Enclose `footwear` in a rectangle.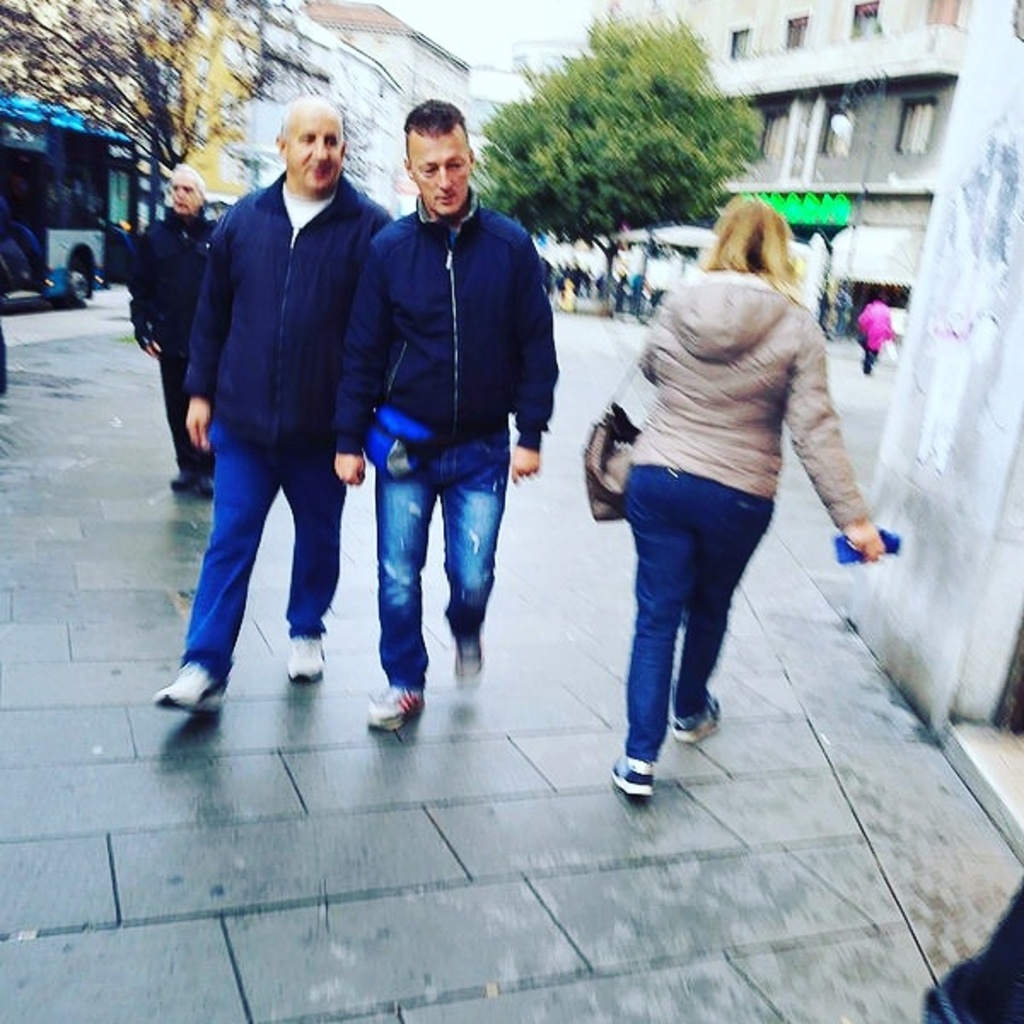
region(362, 684, 432, 737).
